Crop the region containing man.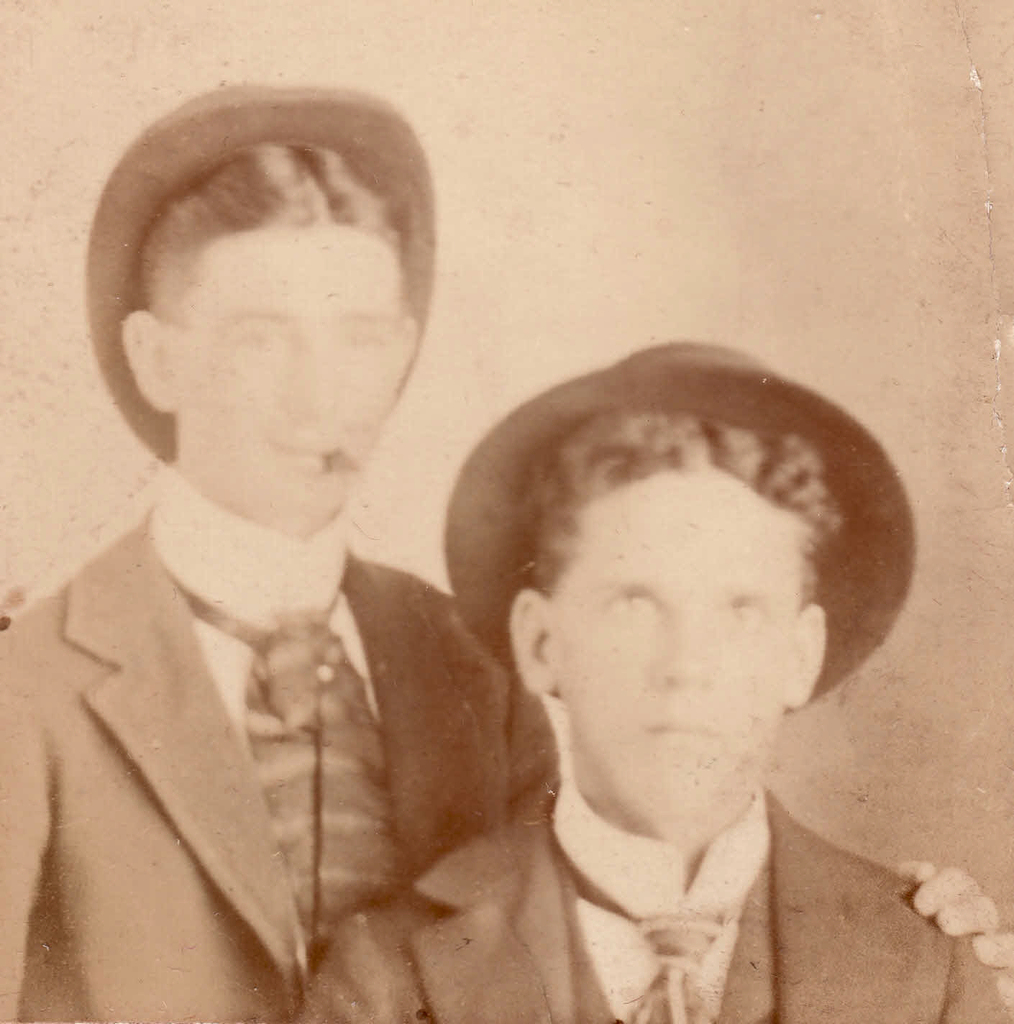
Crop region: {"left": 0, "top": 113, "right": 1013, "bottom": 1023}.
